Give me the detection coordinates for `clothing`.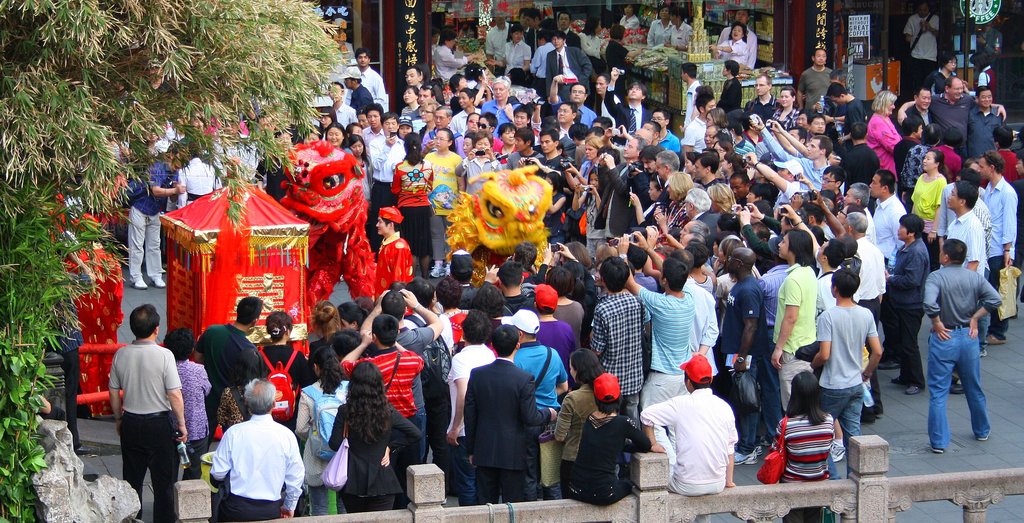
{"left": 457, "top": 285, "right": 482, "bottom": 311}.
